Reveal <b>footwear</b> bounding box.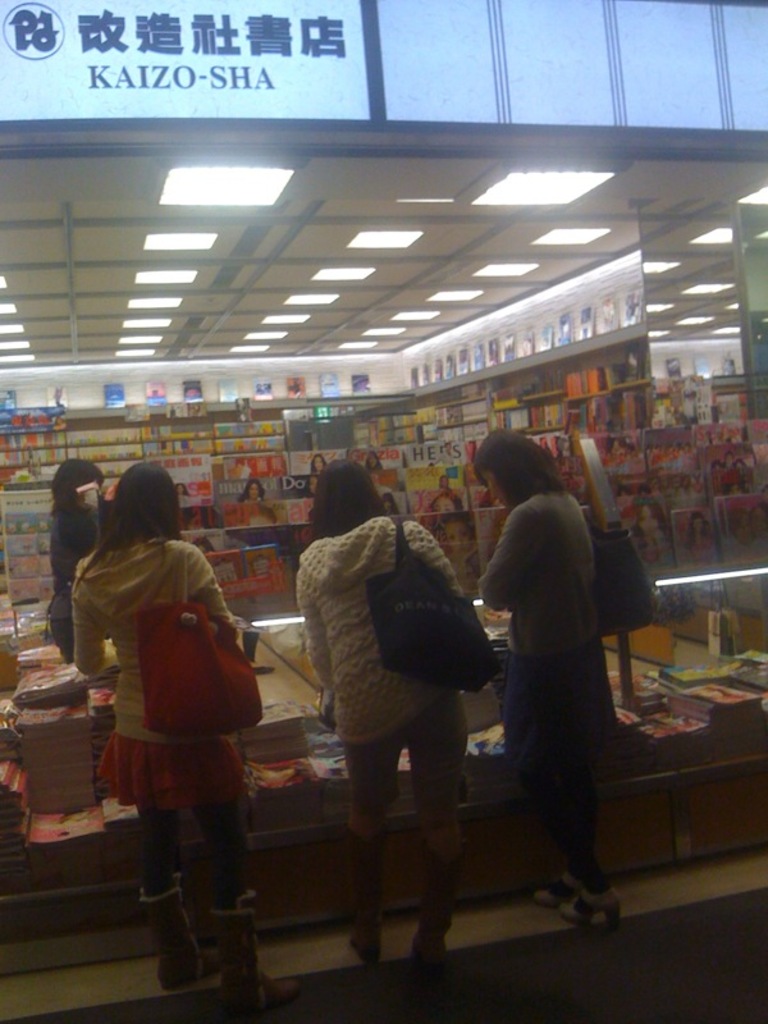
Revealed: x1=559, y1=881, x2=613, y2=924.
